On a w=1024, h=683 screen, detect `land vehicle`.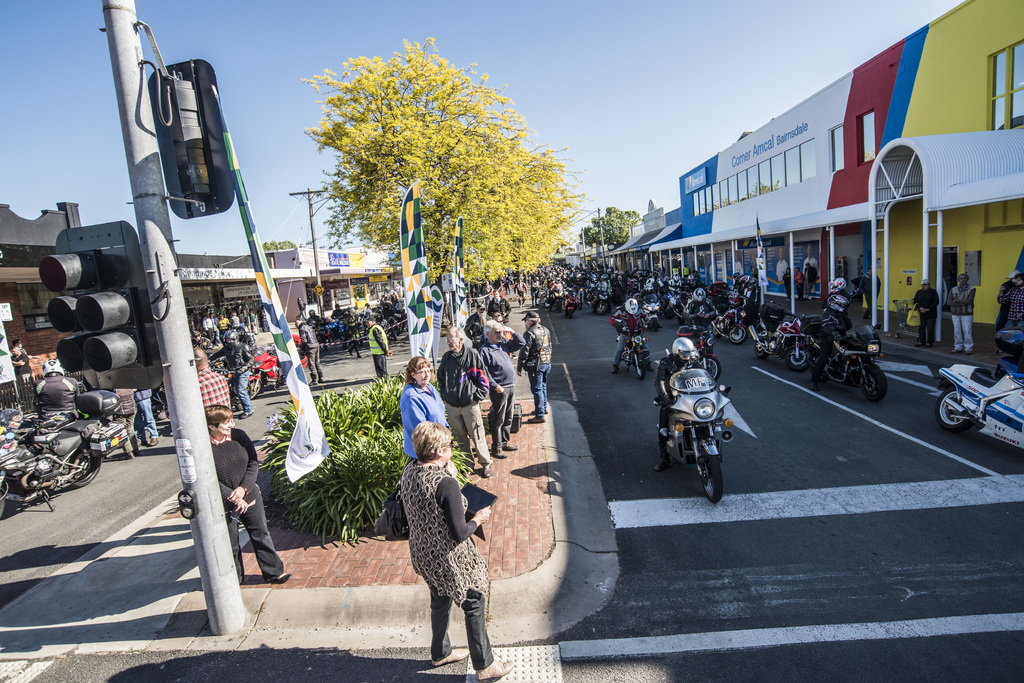
bbox(685, 328, 719, 379).
